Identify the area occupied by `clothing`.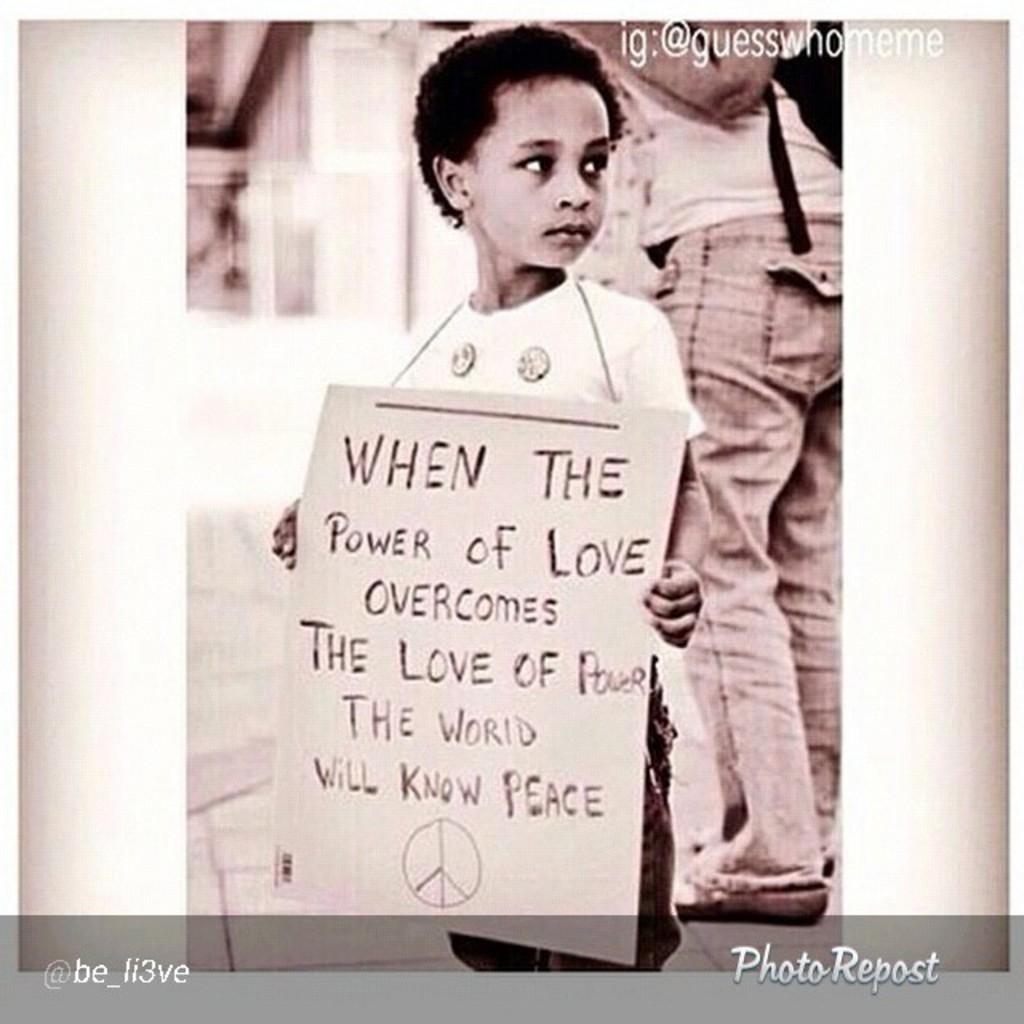
Area: (left=373, top=283, right=701, bottom=974).
